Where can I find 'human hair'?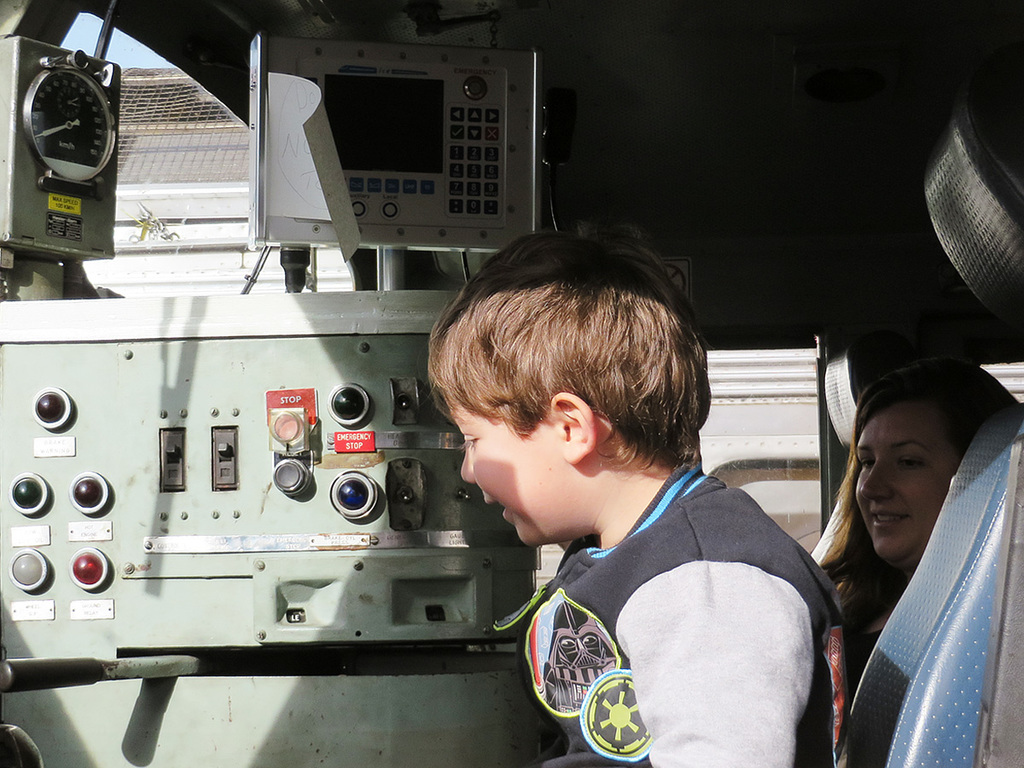
You can find it at <bbox>803, 354, 1023, 623</bbox>.
